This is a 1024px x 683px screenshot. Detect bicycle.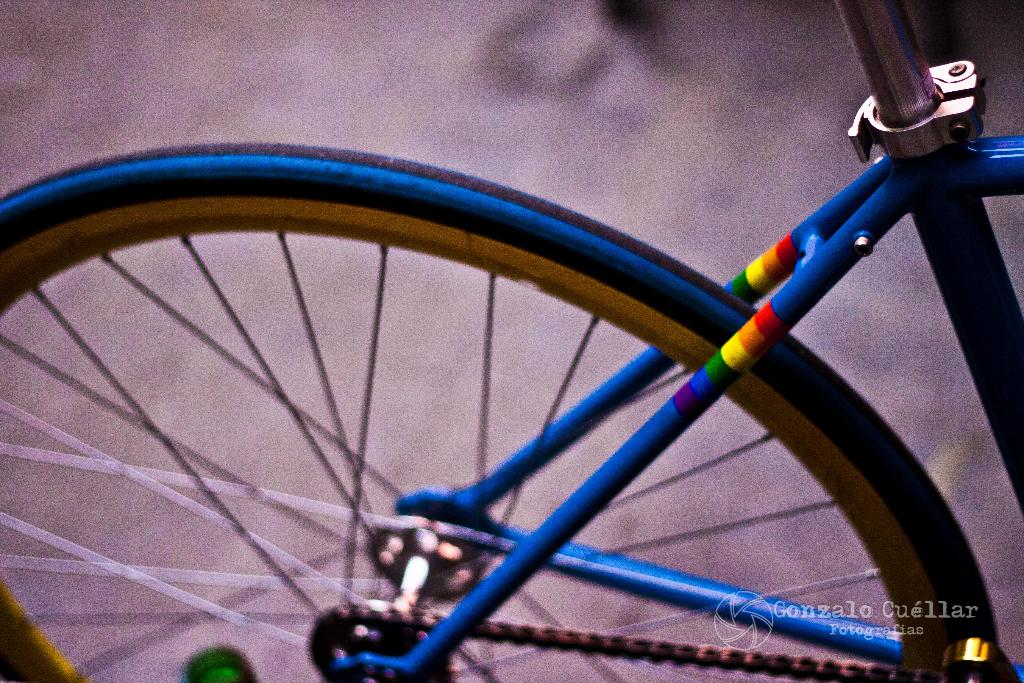
[left=36, top=28, right=1014, bottom=669].
